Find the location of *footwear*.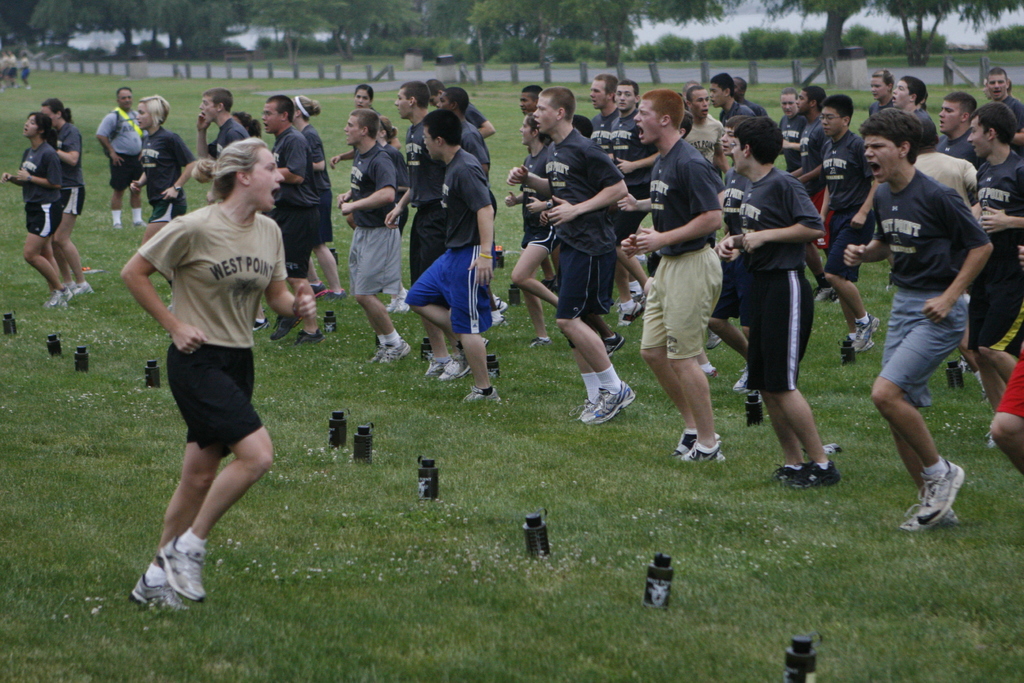
Location: (769,457,807,491).
